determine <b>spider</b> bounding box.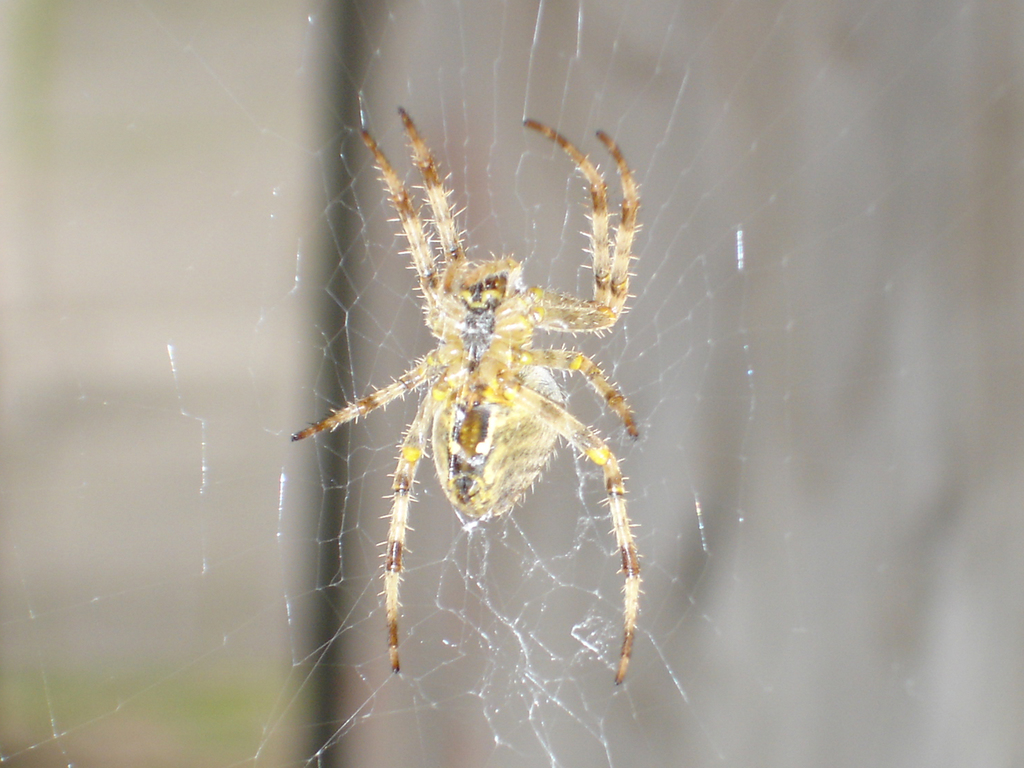
Determined: [301,84,655,703].
